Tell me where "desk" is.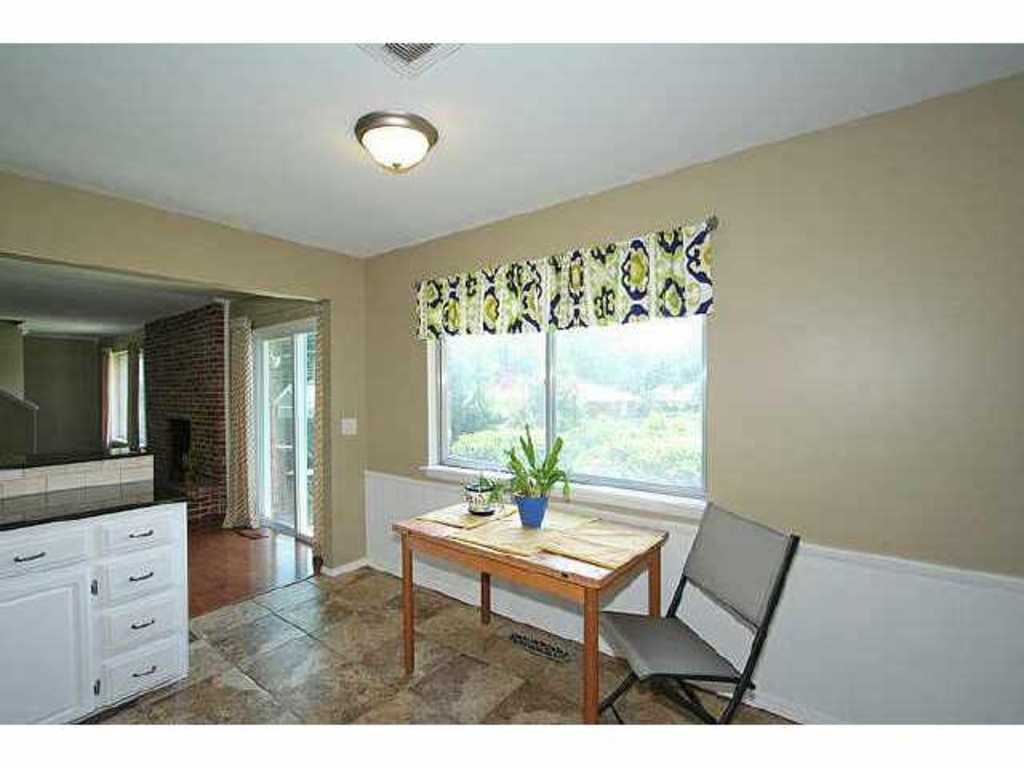
"desk" is at crop(397, 499, 667, 739).
